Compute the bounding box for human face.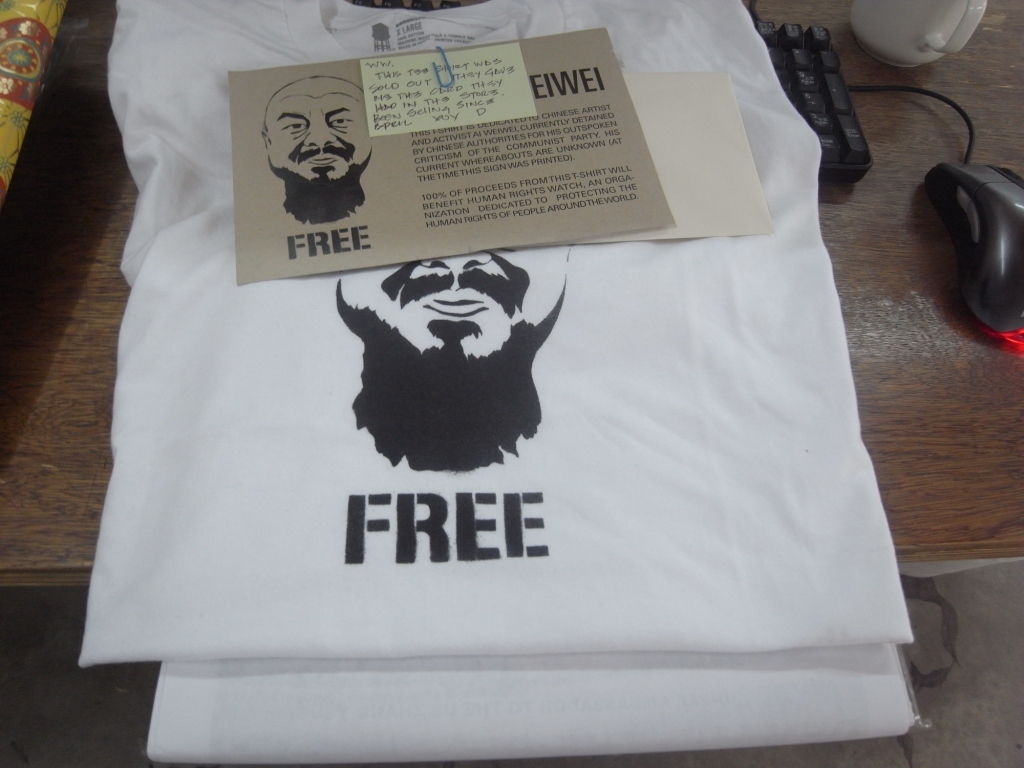
bbox=(272, 94, 373, 190).
